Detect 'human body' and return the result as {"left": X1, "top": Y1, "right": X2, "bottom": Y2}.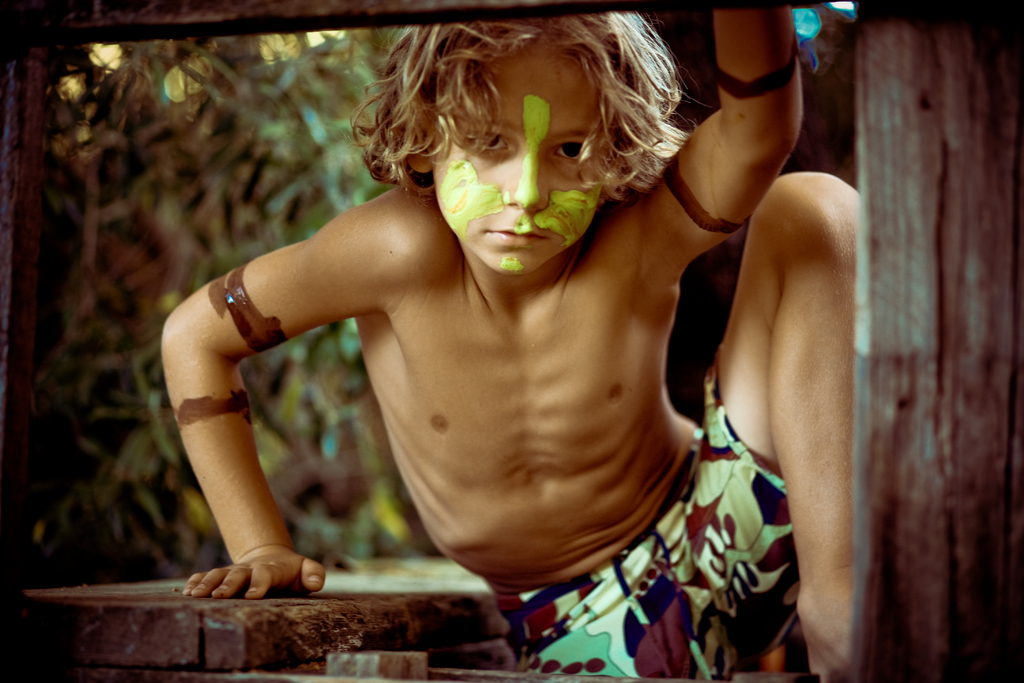
{"left": 163, "top": 8, "right": 856, "bottom": 682}.
